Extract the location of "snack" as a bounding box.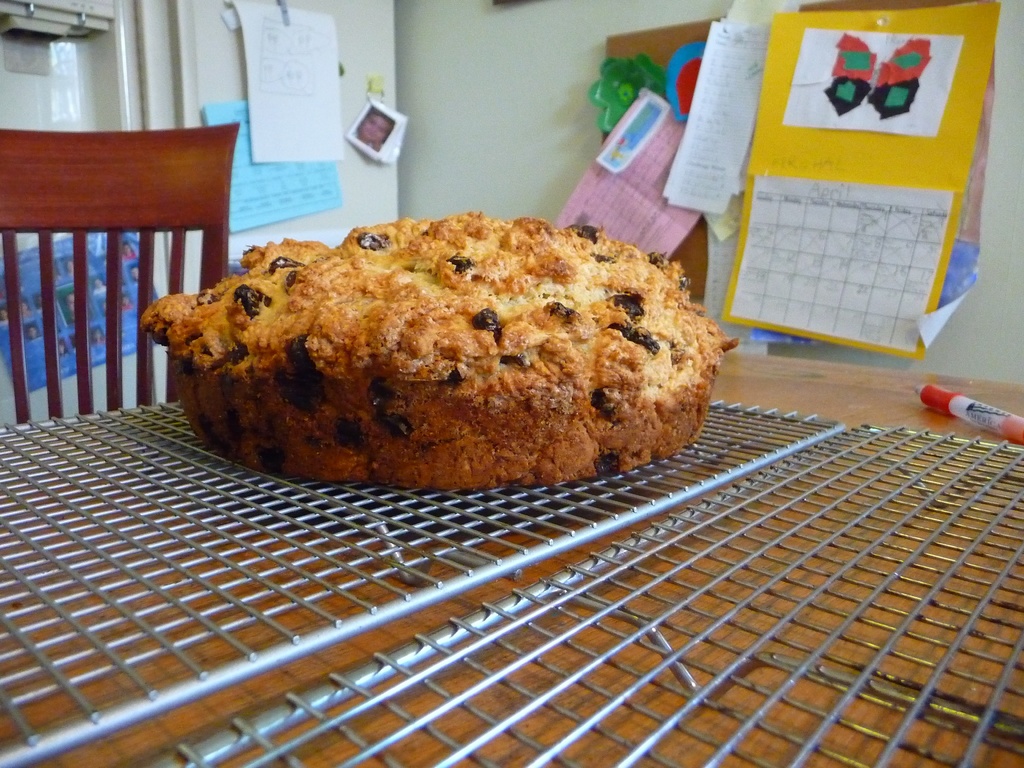
x1=169 y1=224 x2=706 y2=505.
